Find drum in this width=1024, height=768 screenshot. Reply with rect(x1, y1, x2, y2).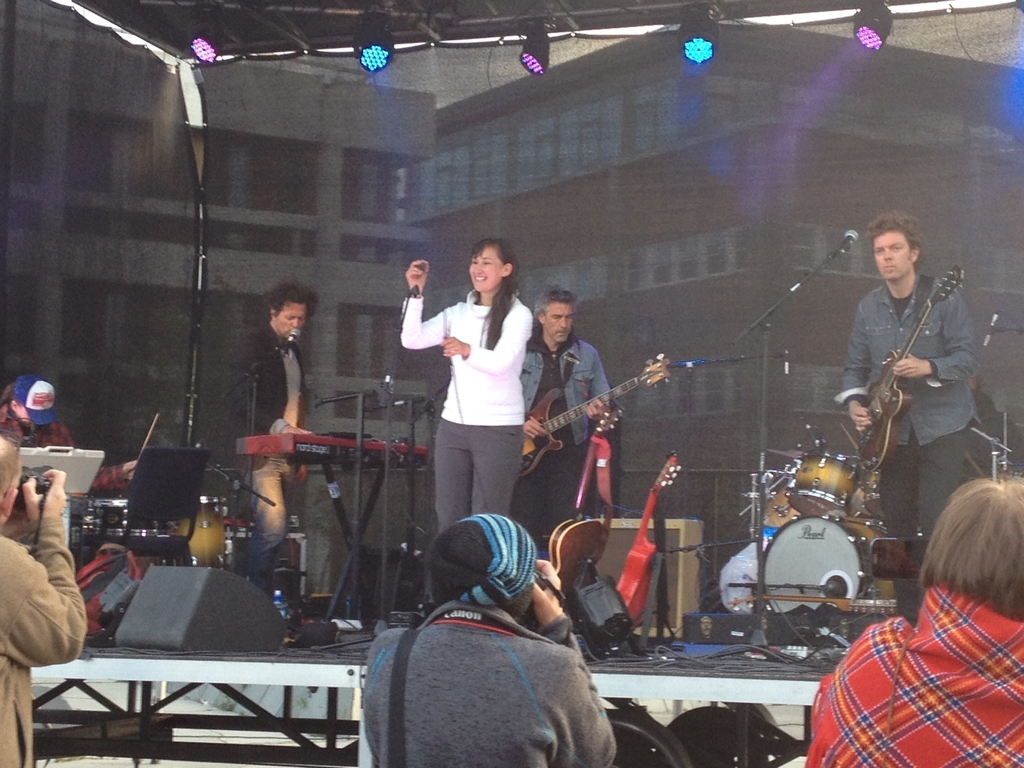
rect(787, 452, 865, 518).
